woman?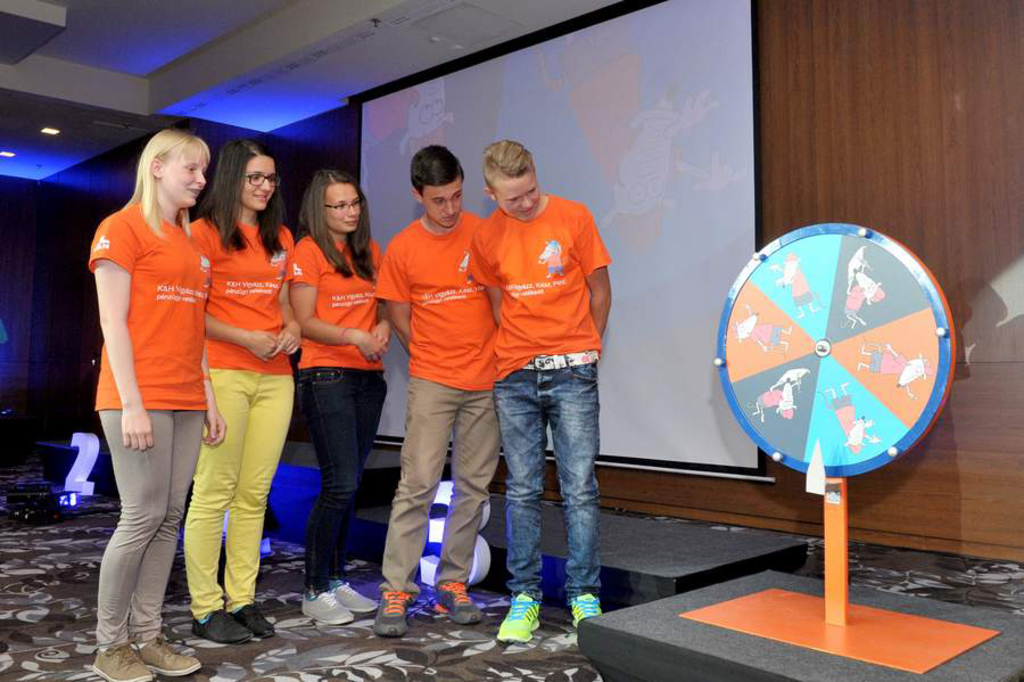
(left=77, top=113, right=230, bottom=628)
